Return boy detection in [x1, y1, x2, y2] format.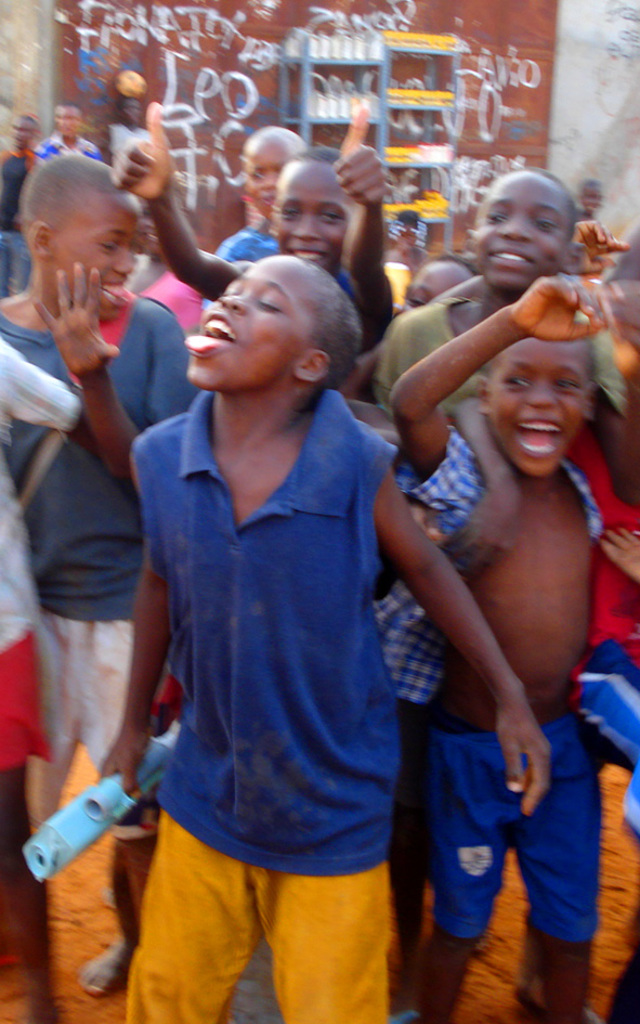
[119, 203, 196, 325].
